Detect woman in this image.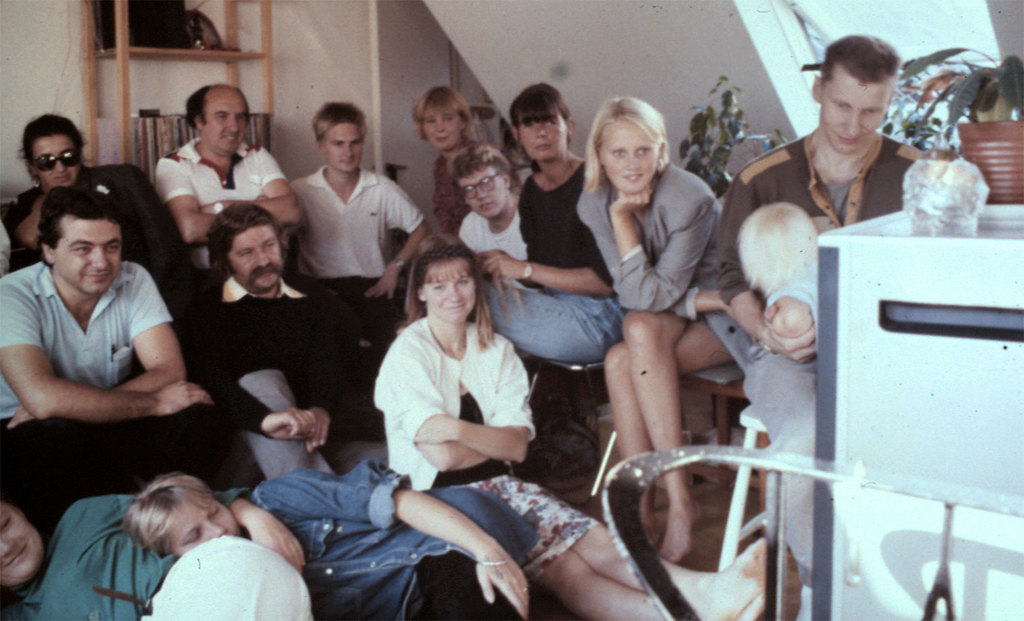
Detection: (x1=571, y1=94, x2=726, y2=548).
